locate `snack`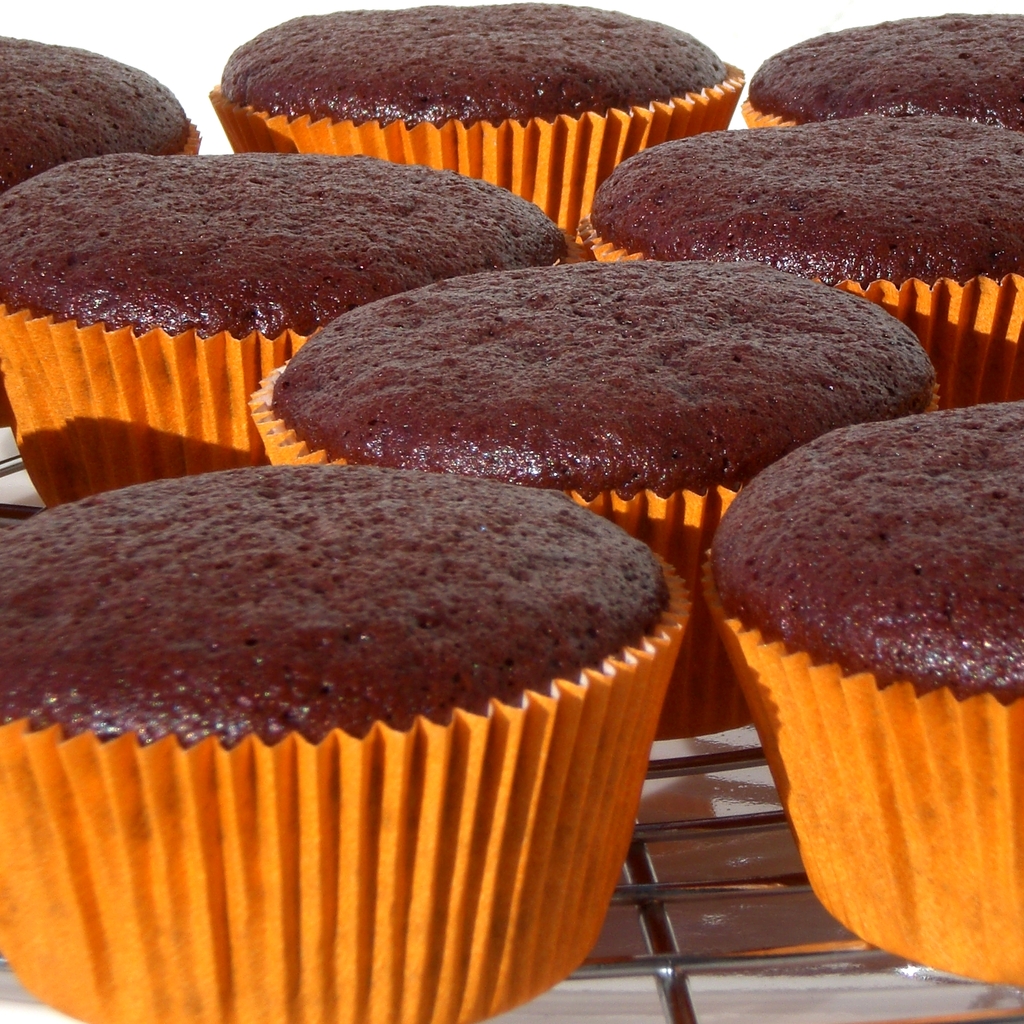
266,250,931,748
